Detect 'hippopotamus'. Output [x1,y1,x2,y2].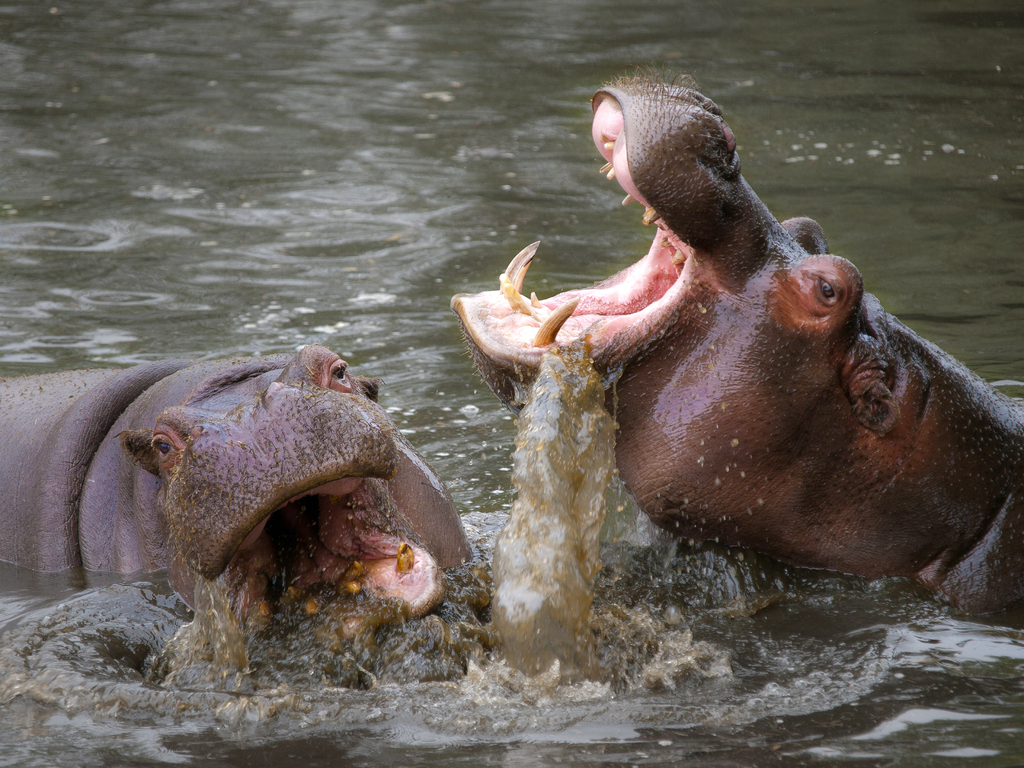
[452,69,1023,614].
